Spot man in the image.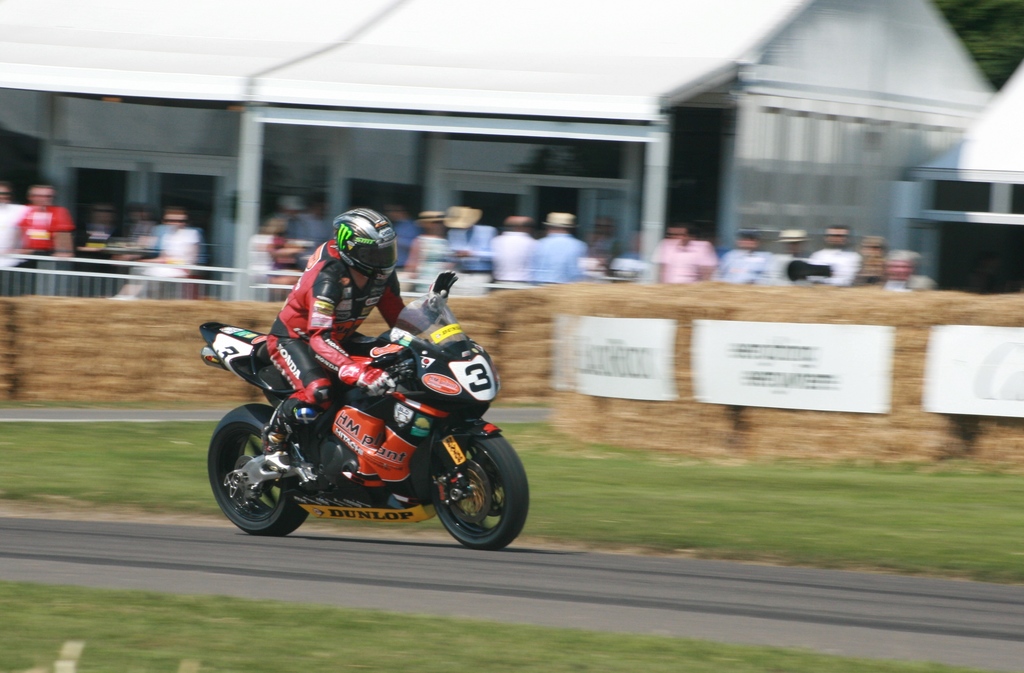
man found at [left=19, top=183, right=73, bottom=270].
